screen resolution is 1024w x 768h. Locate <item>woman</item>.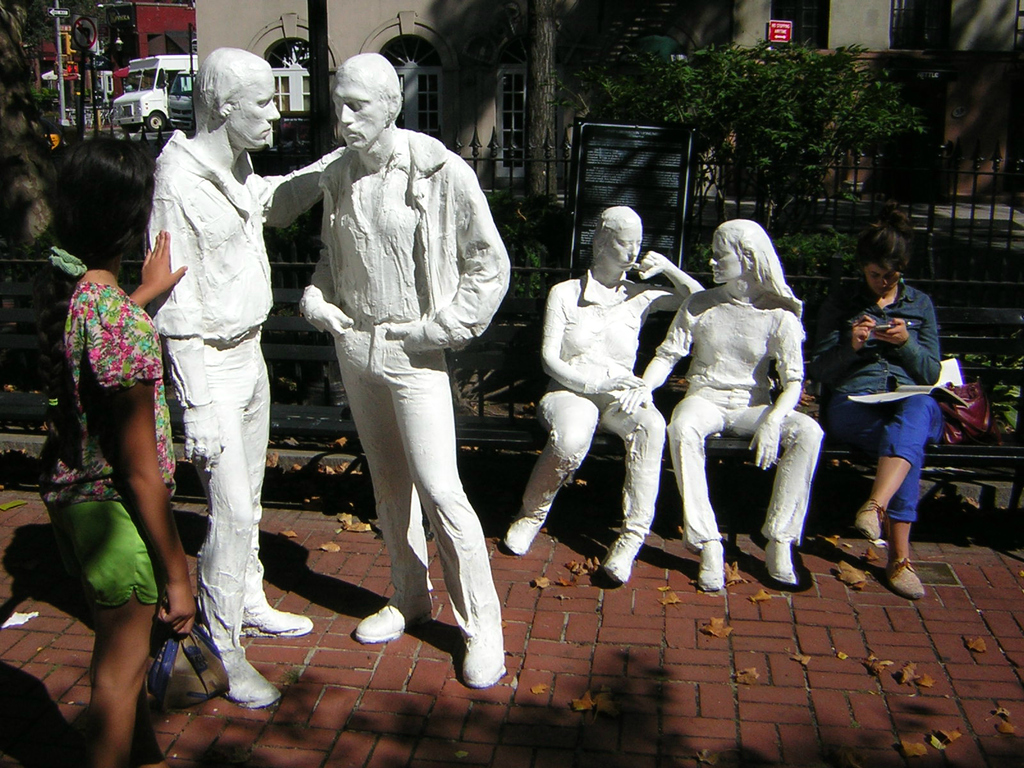
select_region(35, 136, 188, 767).
